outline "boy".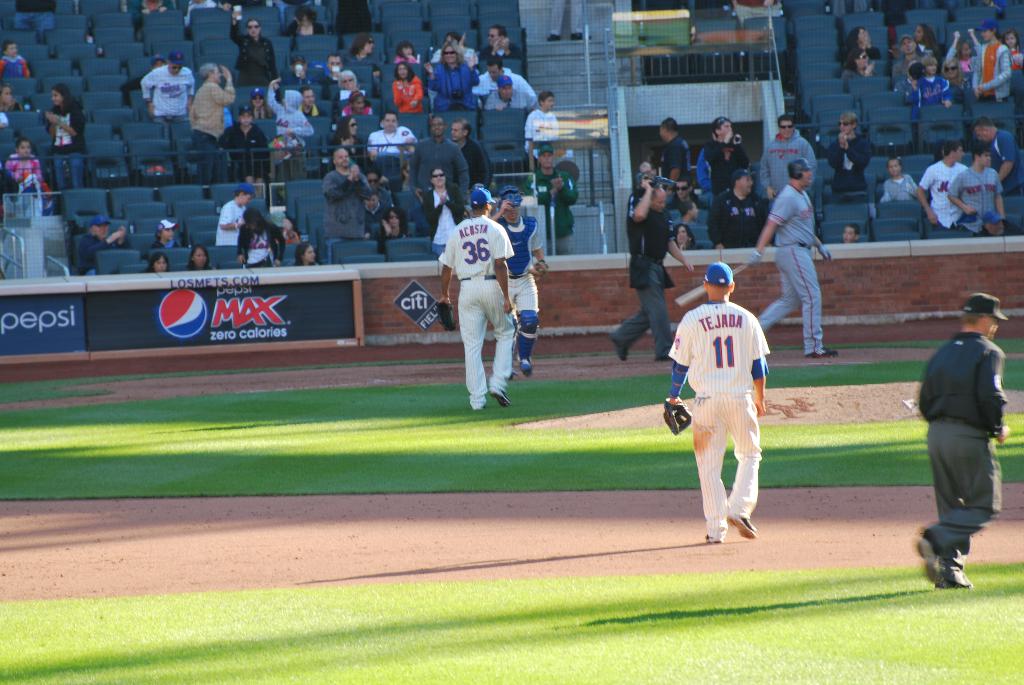
Outline: pyautogui.locateOnScreen(0, 38, 35, 77).
